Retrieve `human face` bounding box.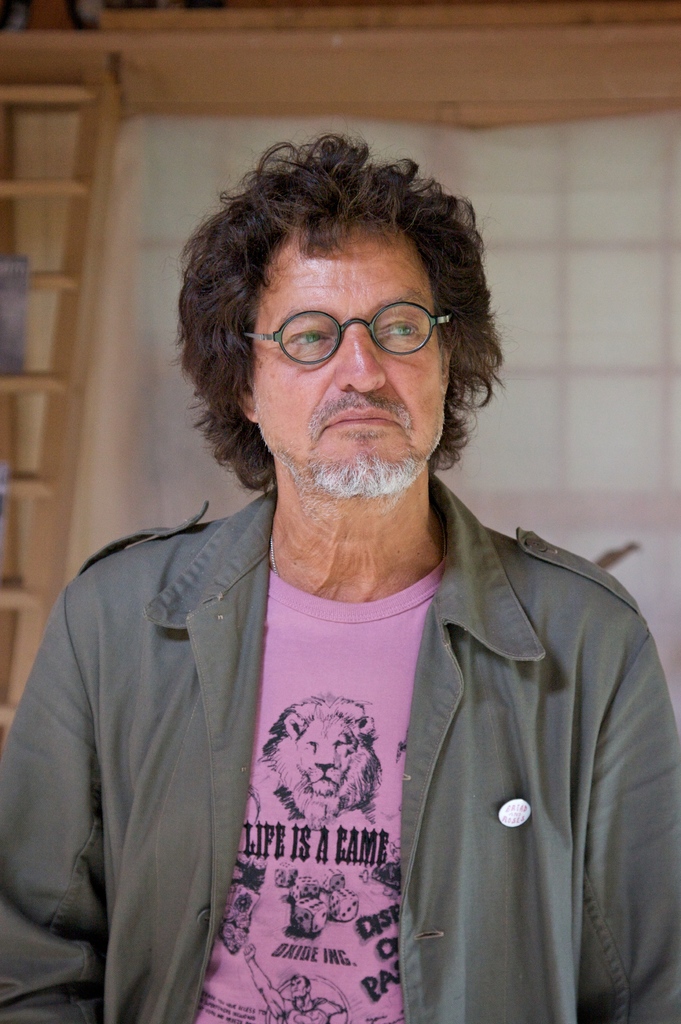
Bounding box: detection(251, 232, 441, 487).
